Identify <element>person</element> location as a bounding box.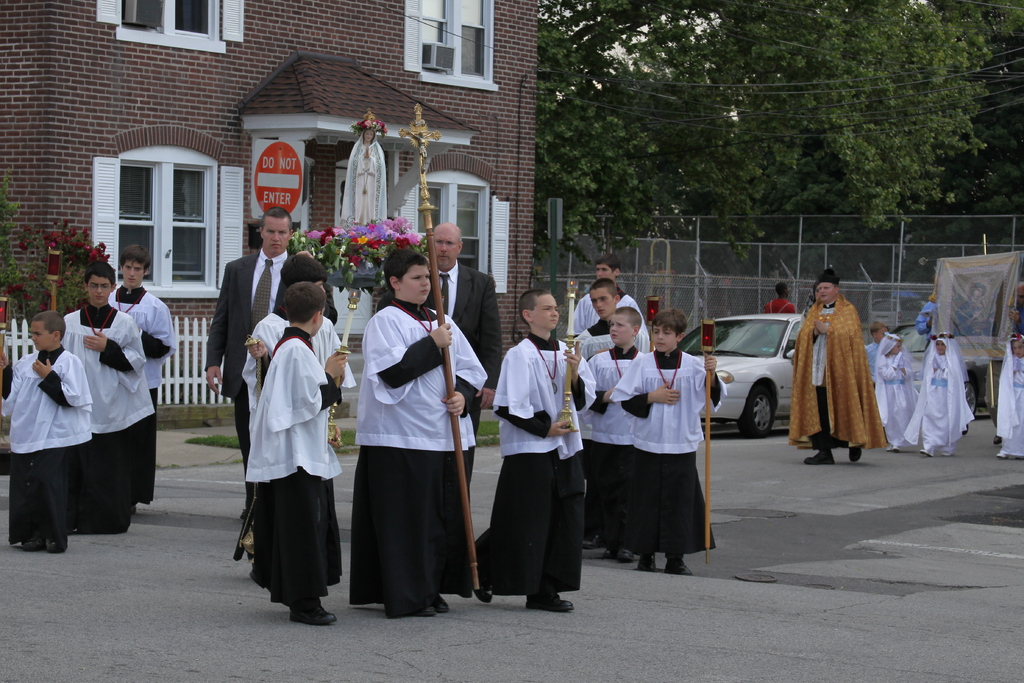
242, 248, 362, 602.
